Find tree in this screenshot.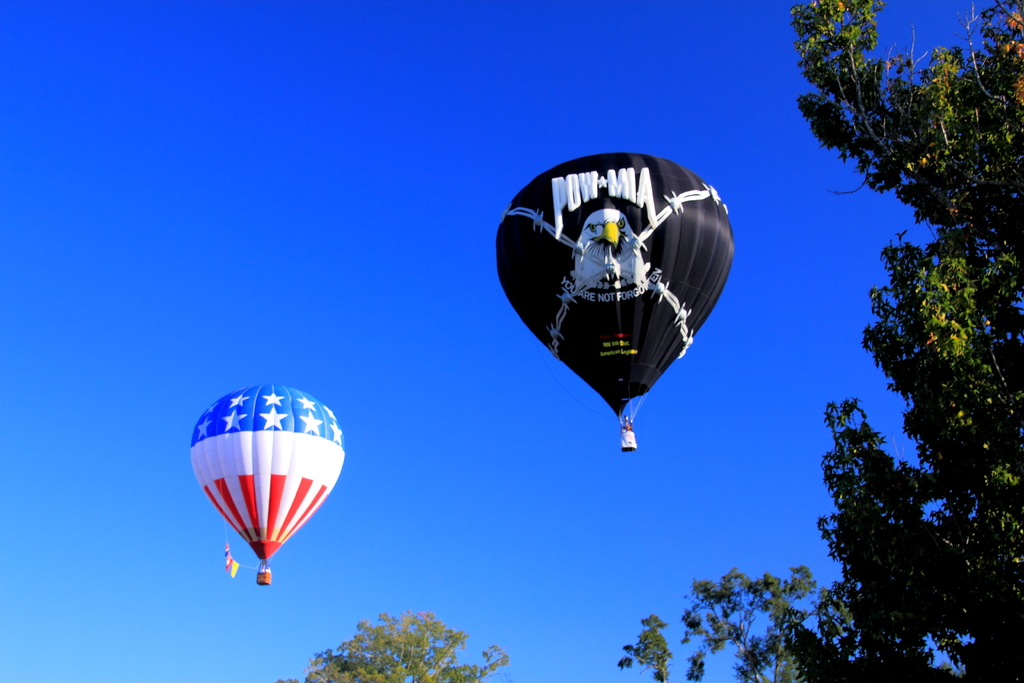
The bounding box for tree is l=270, t=607, r=524, b=682.
